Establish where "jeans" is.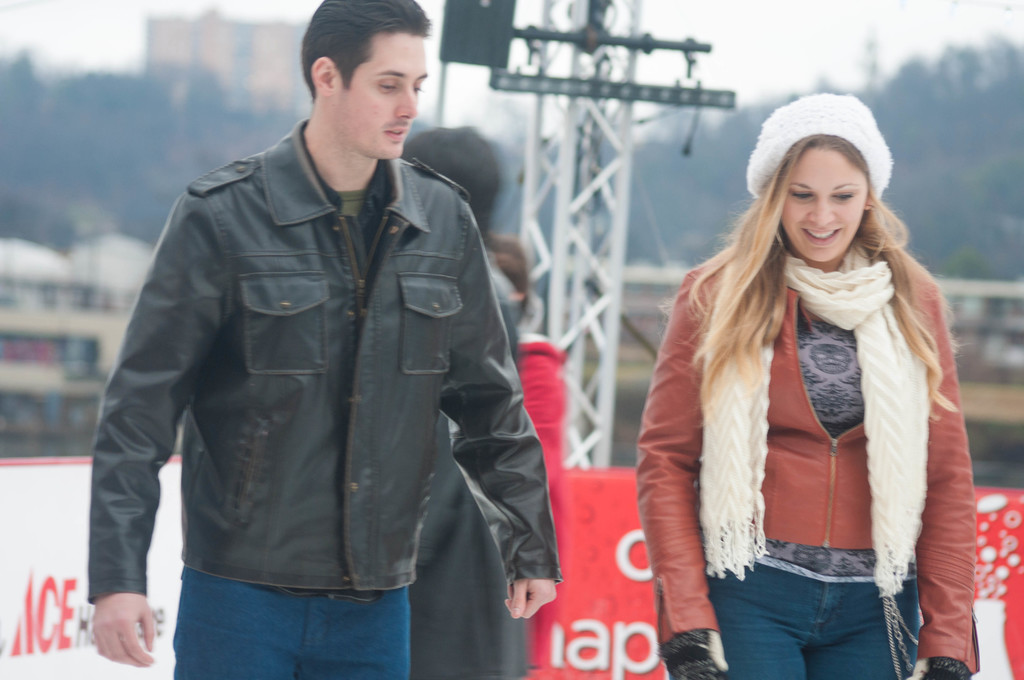
Established at box(165, 572, 420, 679).
